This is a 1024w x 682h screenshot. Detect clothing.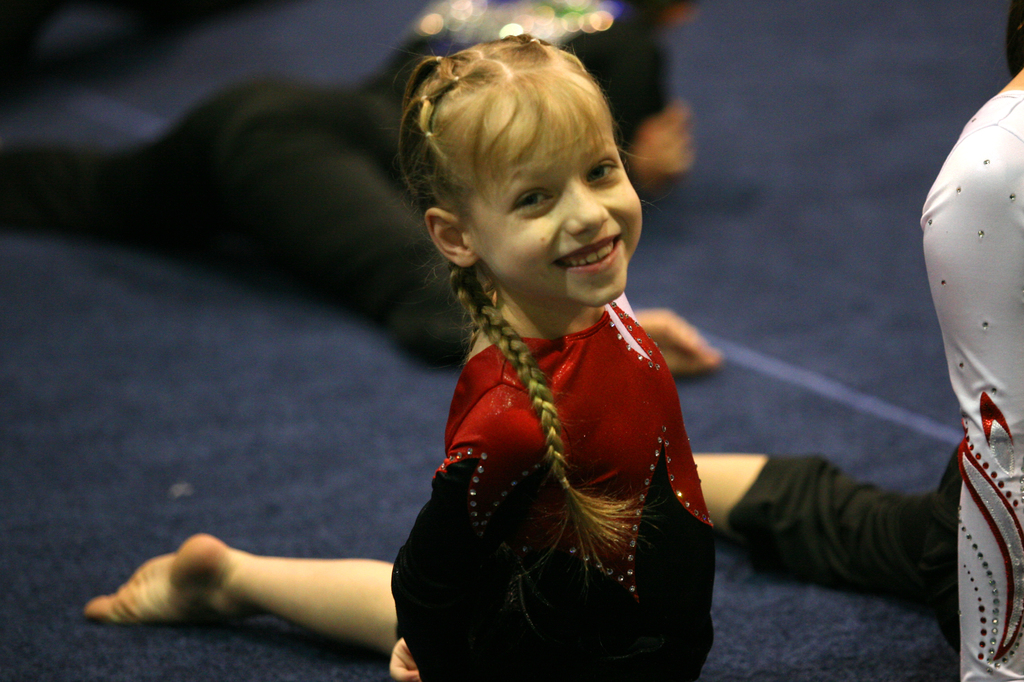
x1=728, y1=441, x2=965, y2=653.
